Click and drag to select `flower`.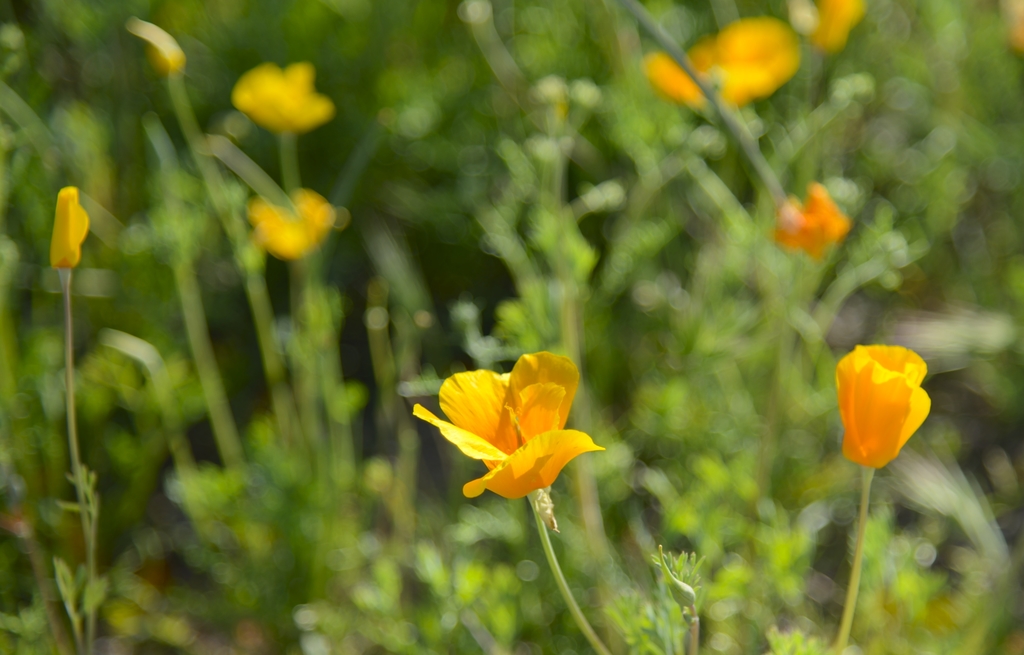
Selection: detection(643, 6, 801, 117).
